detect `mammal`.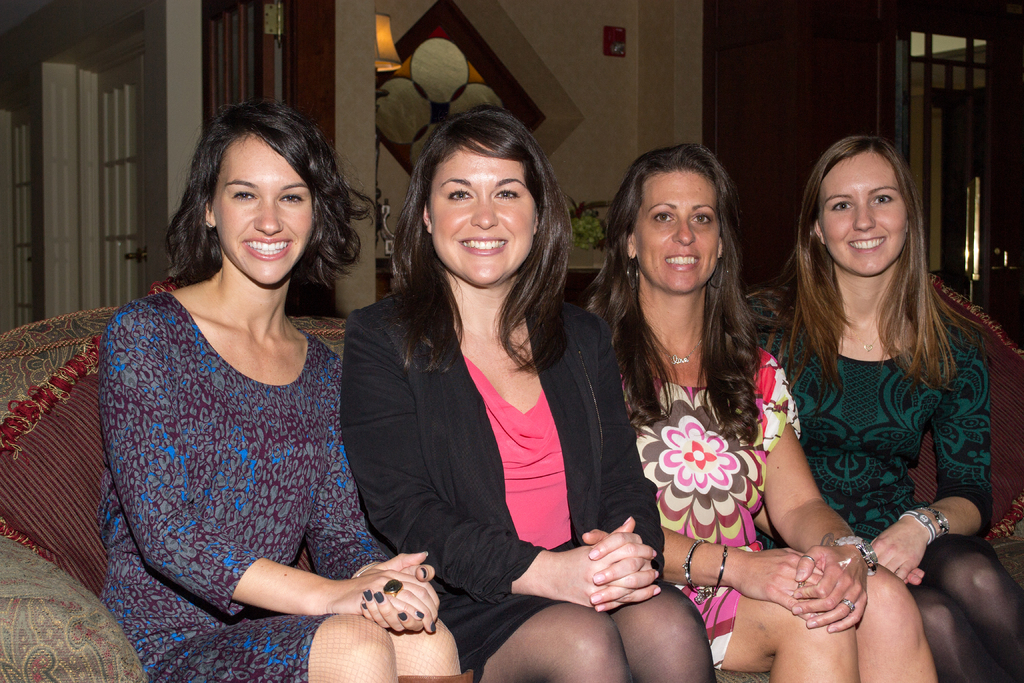
Detected at [56,108,408,657].
